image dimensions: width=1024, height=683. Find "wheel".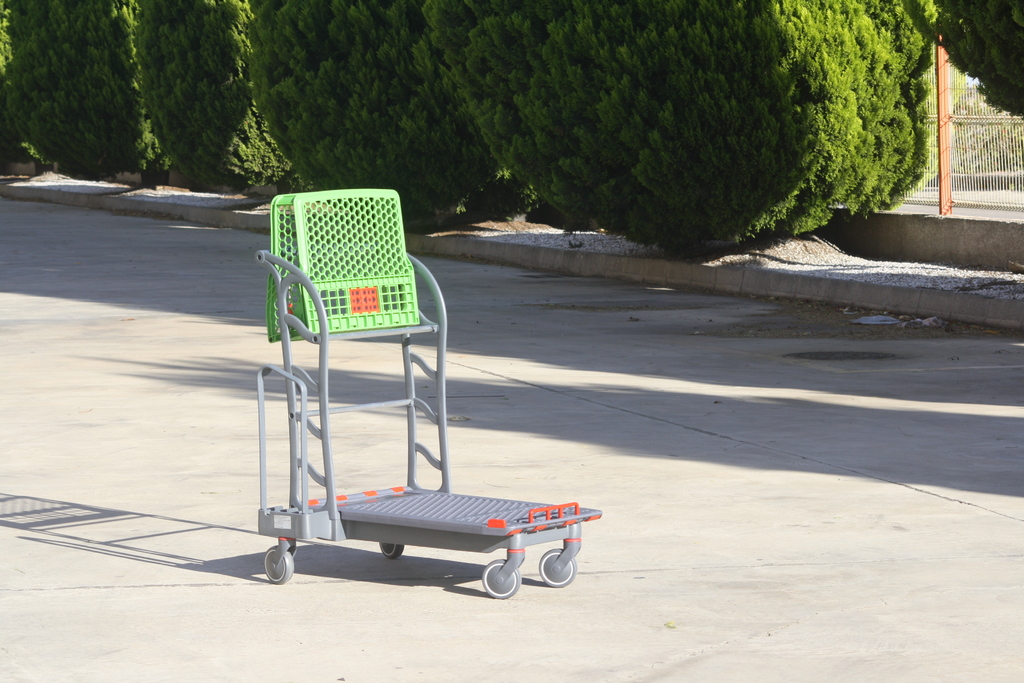
378, 541, 402, 557.
